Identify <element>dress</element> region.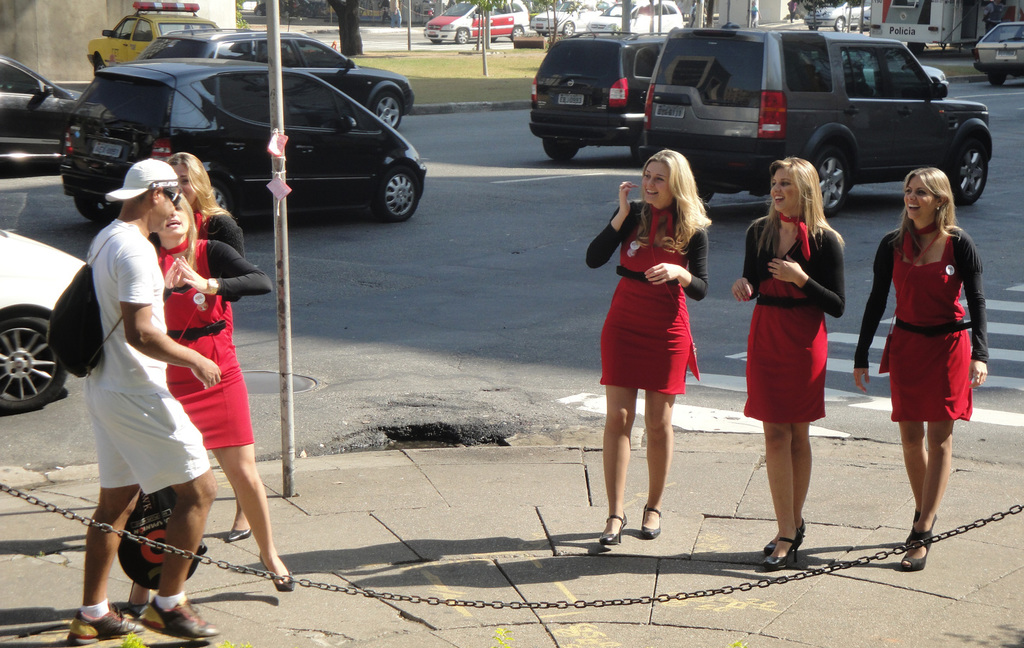
Region: 199/206/241/312.
